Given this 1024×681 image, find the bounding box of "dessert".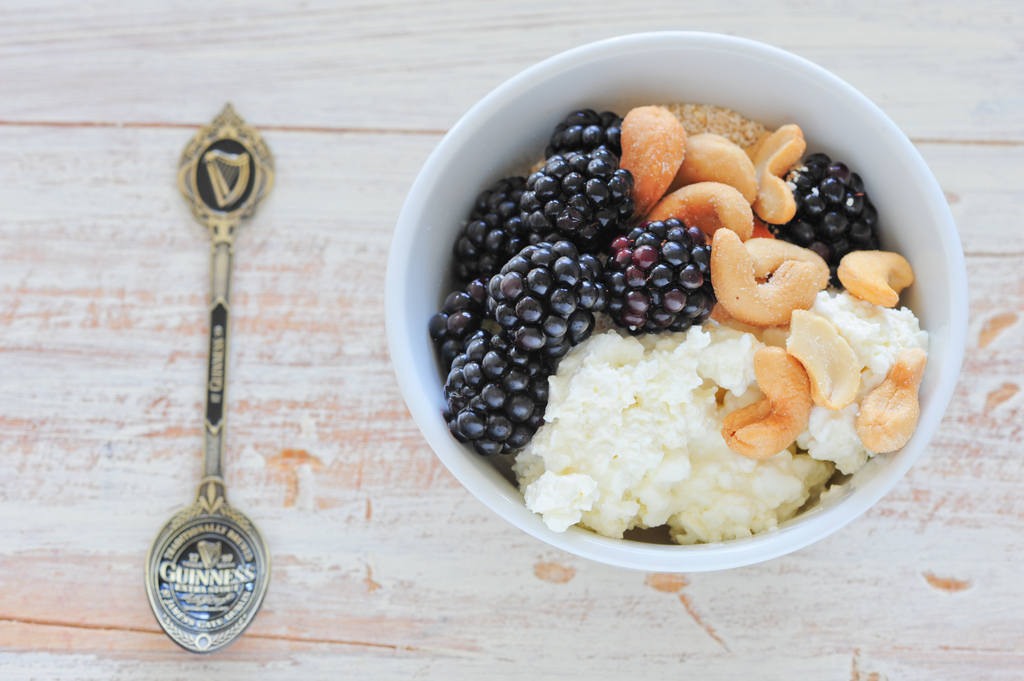
392,93,945,576.
